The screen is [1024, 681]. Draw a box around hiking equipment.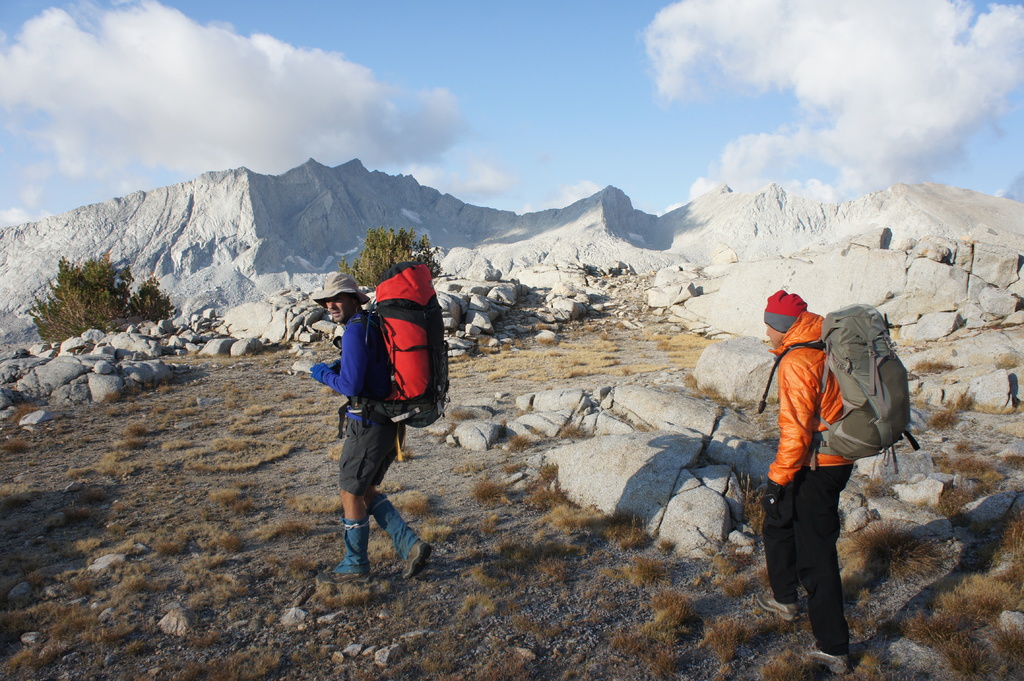
[756,301,918,474].
